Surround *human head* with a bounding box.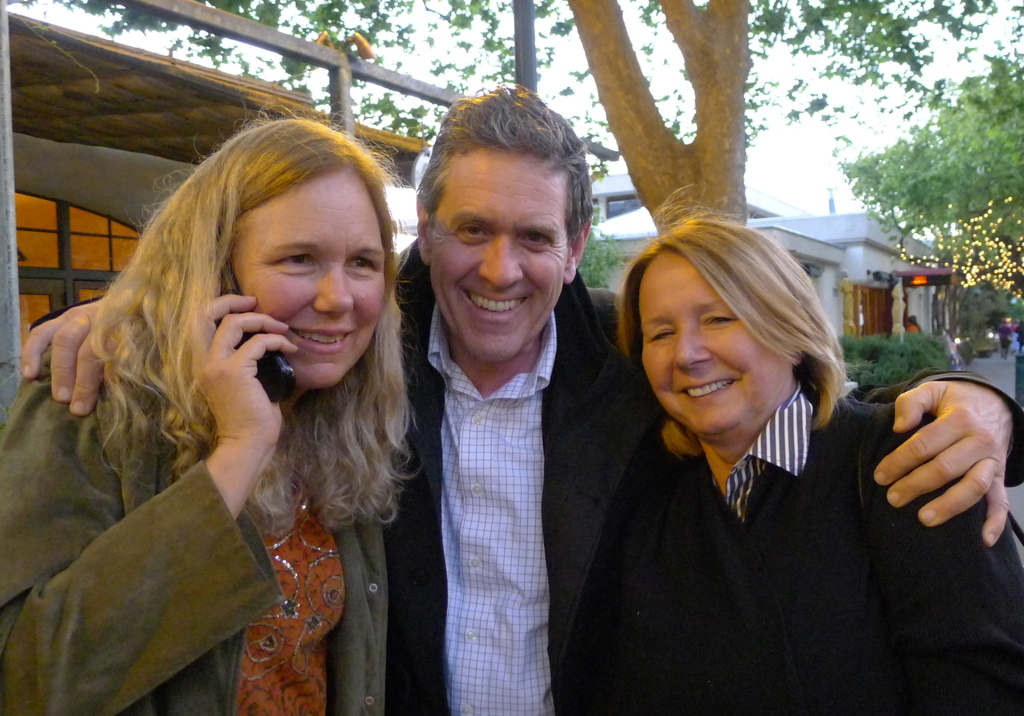
[x1=164, y1=114, x2=389, y2=396].
